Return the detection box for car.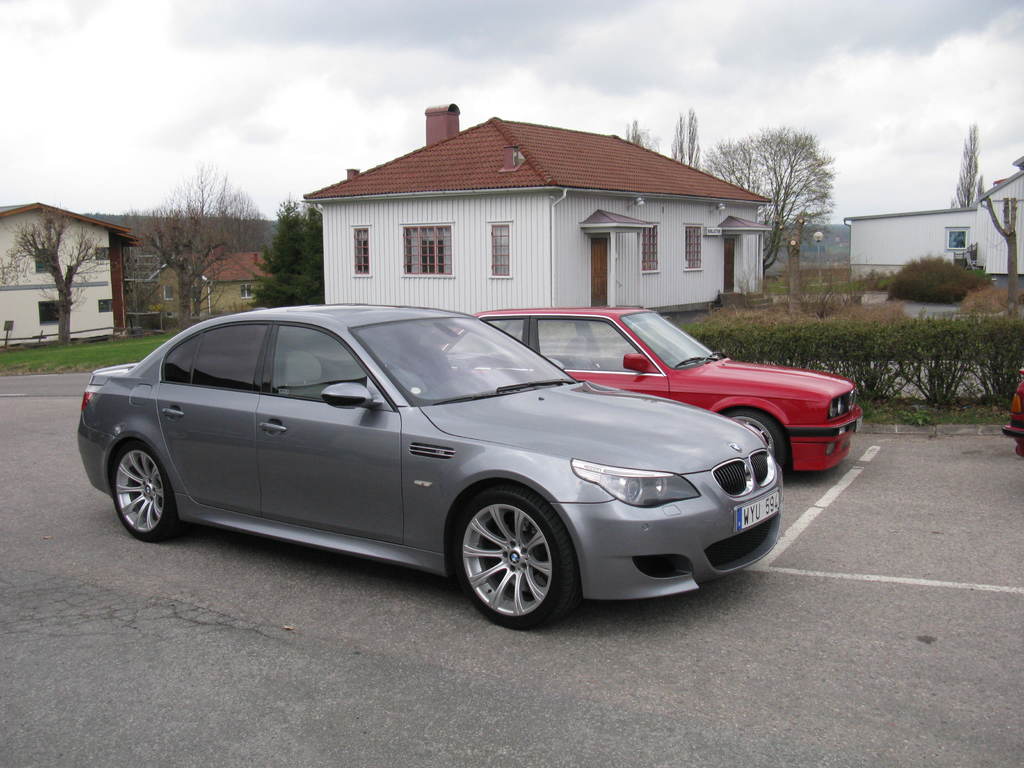
436/305/863/476.
